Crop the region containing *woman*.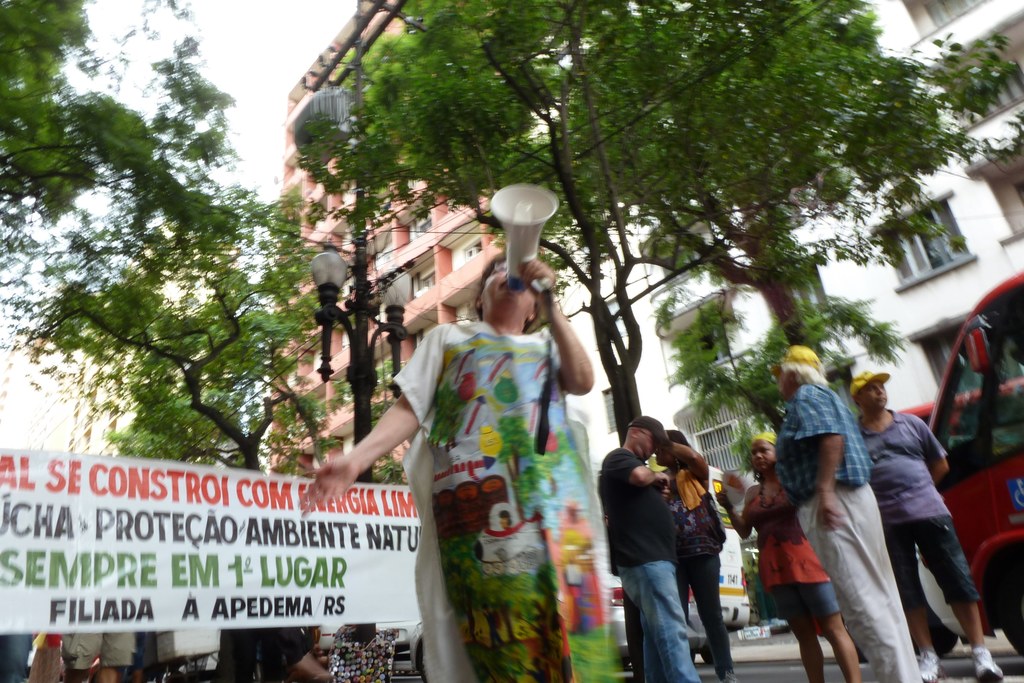
Crop region: 719, 437, 860, 682.
